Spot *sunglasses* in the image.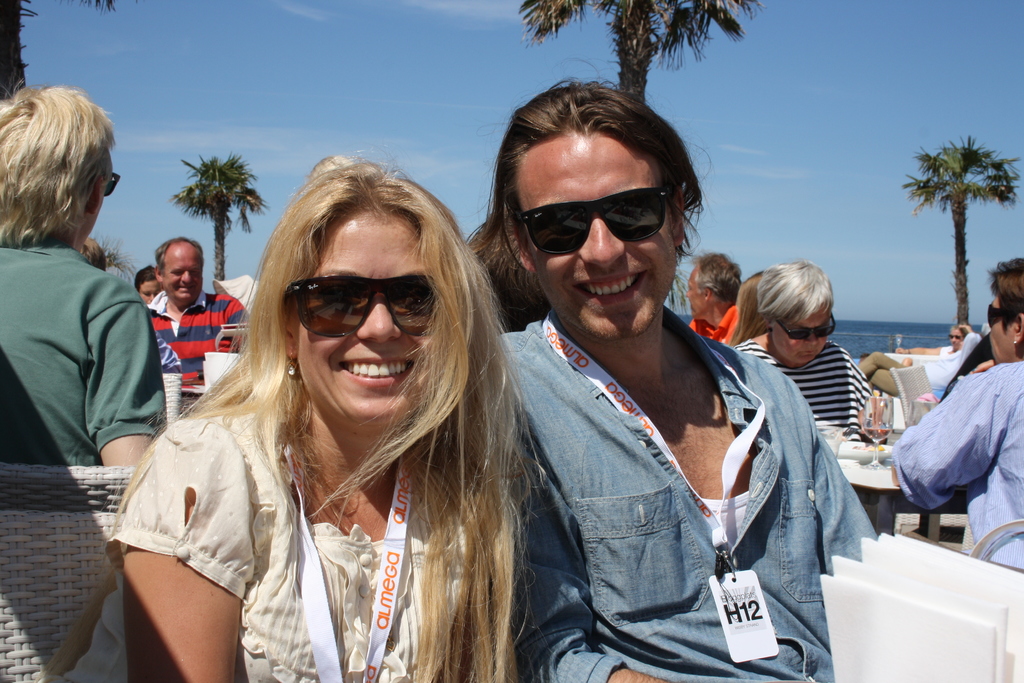
*sunglasses* found at (left=772, top=312, right=834, bottom=345).
